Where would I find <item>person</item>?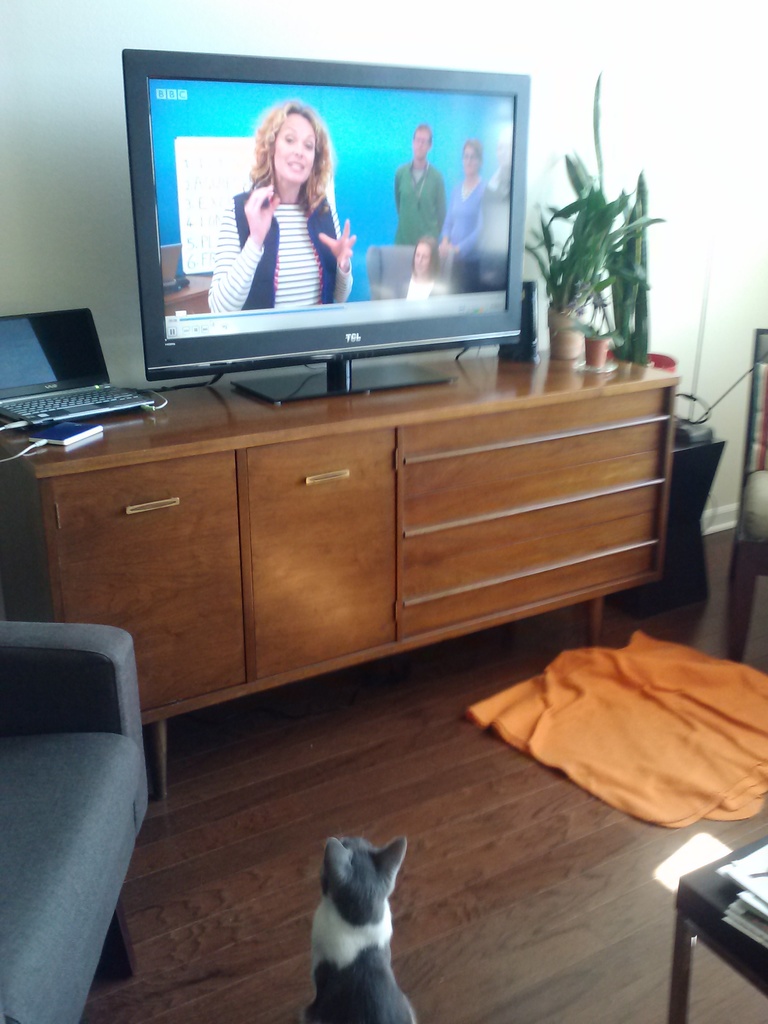
At x1=479, y1=123, x2=508, y2=292.
